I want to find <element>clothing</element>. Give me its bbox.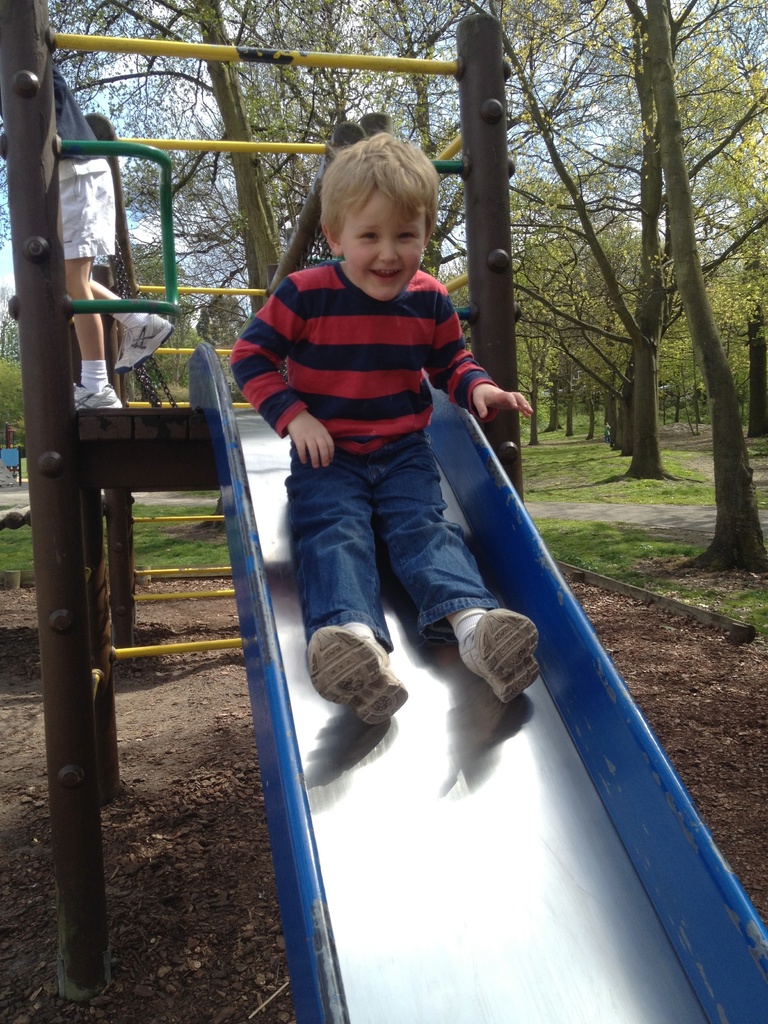
<region>60, 64, 110, 266</region>.
